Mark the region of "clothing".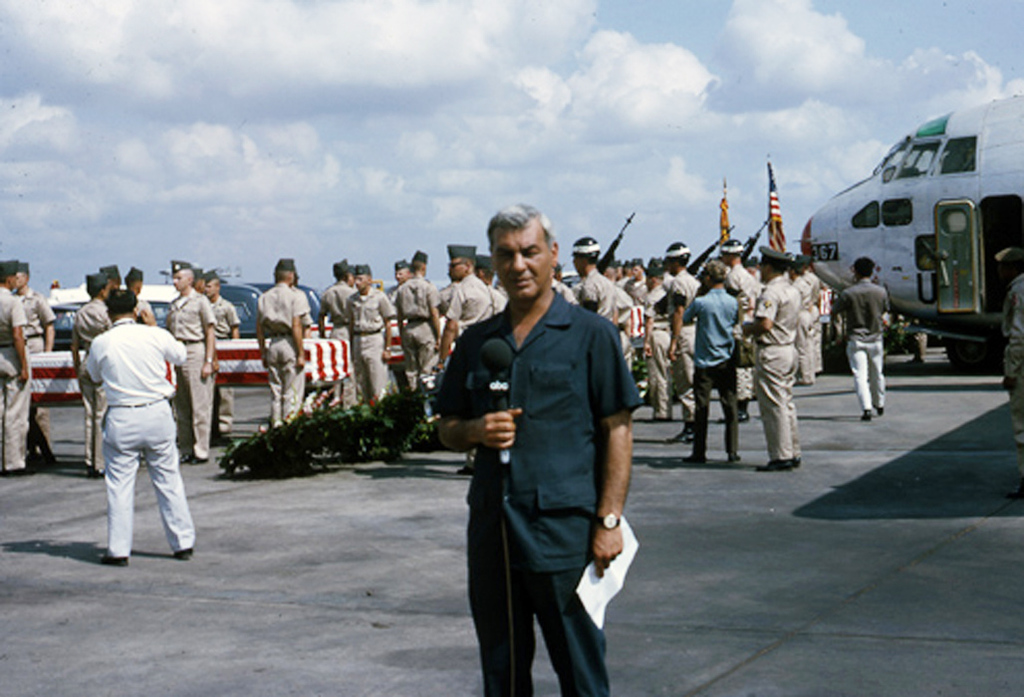
Region: pyautogui.locateOnScreen(757, 278, 802, 457).
